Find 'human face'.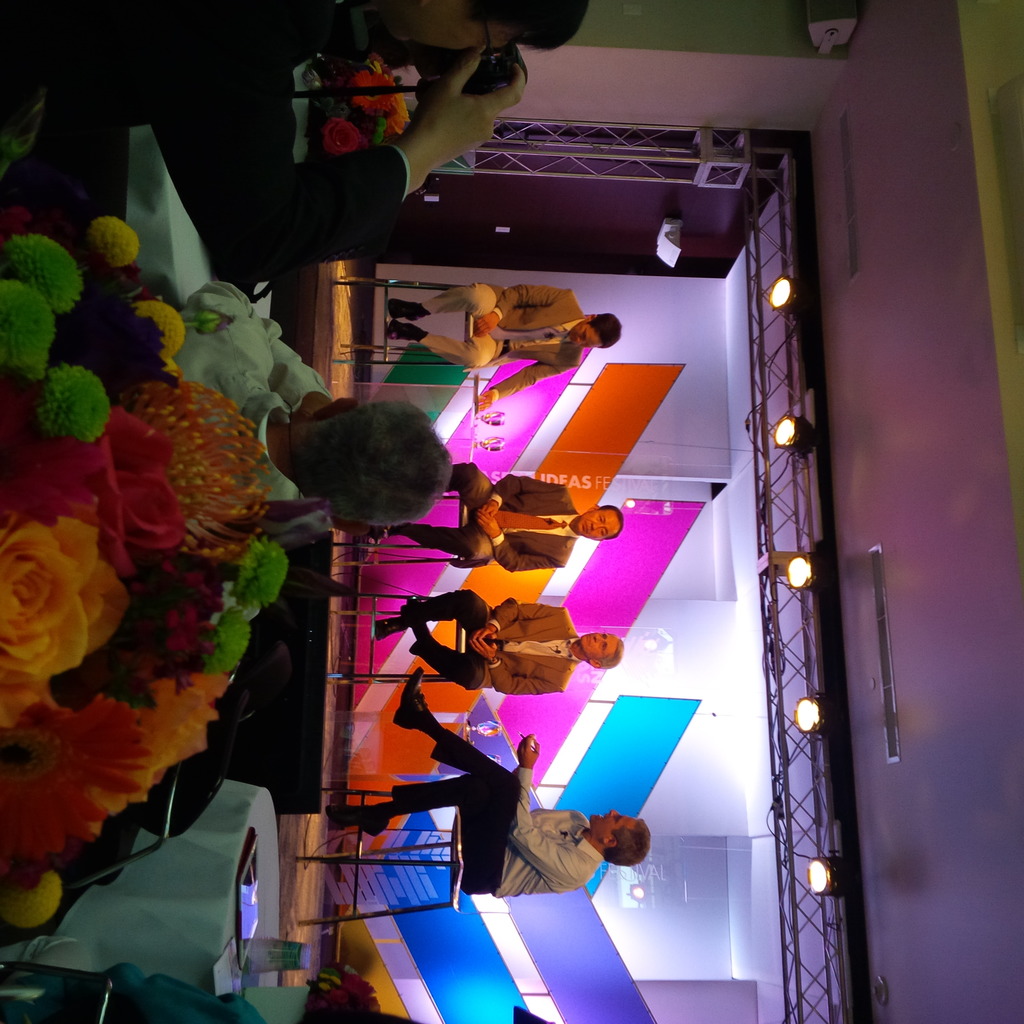
left=577, top=632, right=614, bottom=657.
